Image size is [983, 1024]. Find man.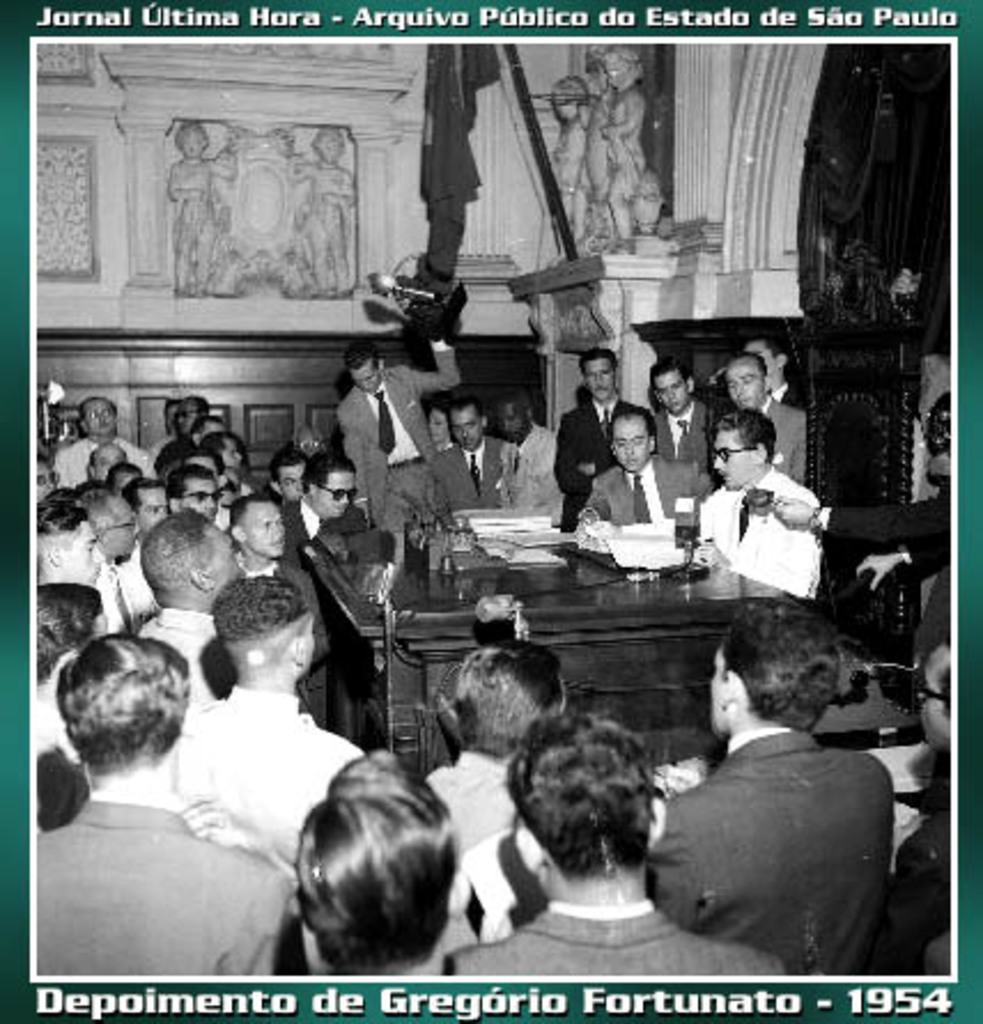
{"left": 579, "top": 409, "right": 710, "bottom": 533}.
